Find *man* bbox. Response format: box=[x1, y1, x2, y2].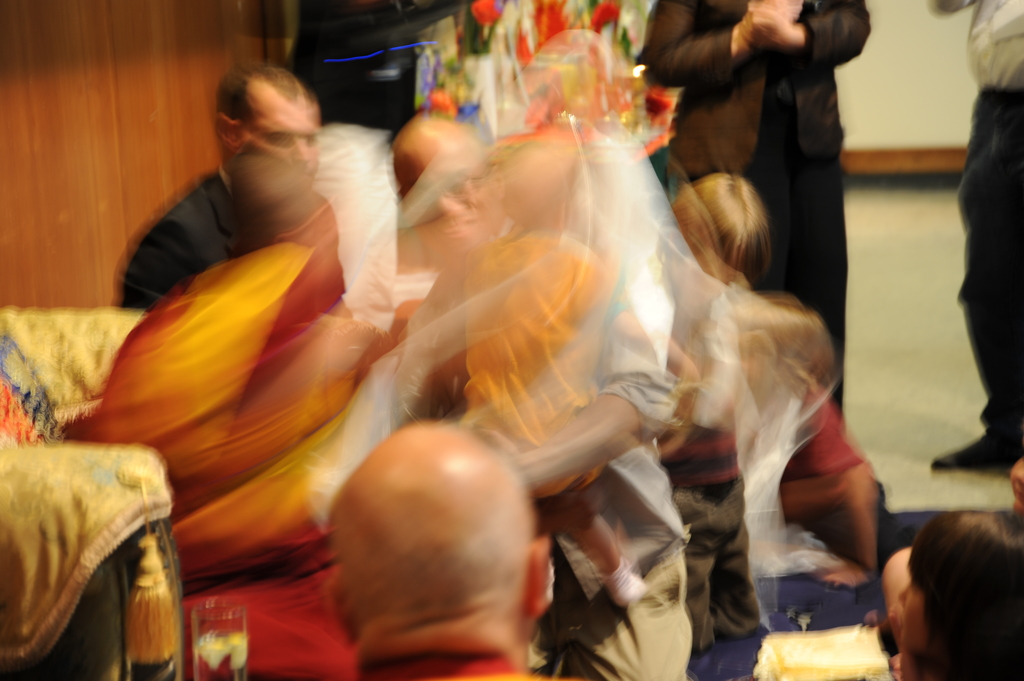
box=[931, 0, 1023, 479].
